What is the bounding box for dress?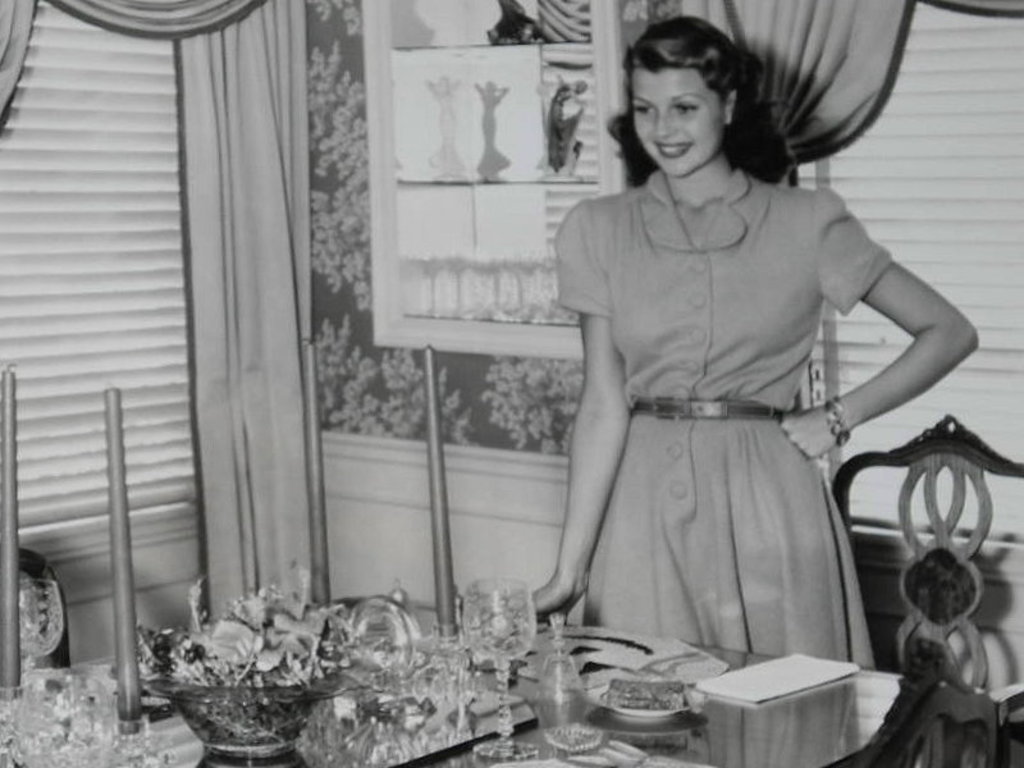
552/164/896/672.
